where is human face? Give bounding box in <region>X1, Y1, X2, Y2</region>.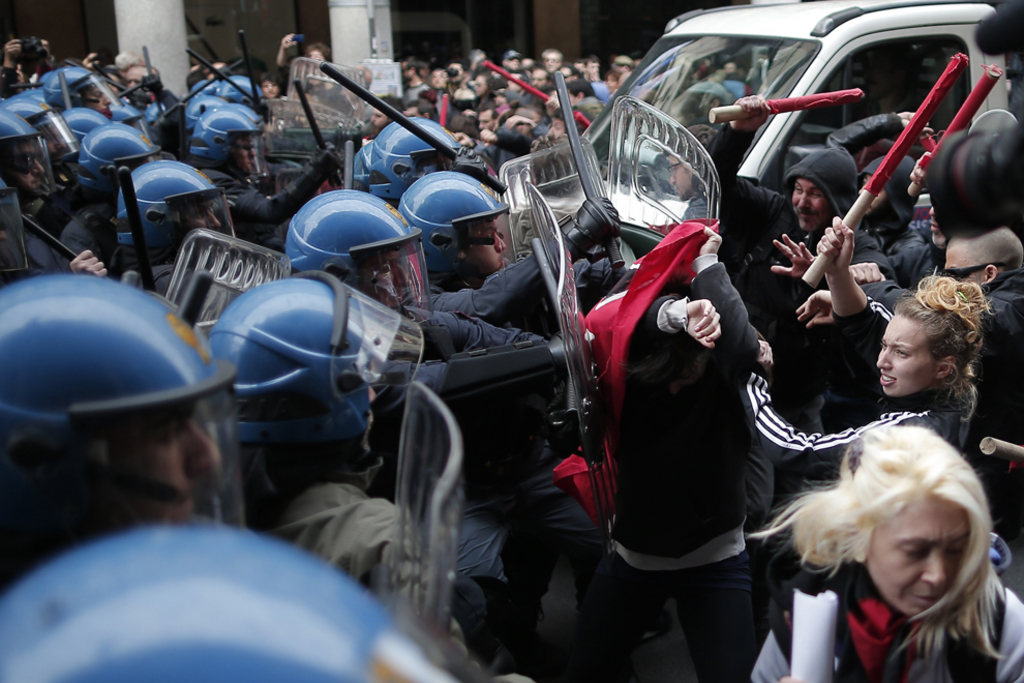
<region>0, 139, 50, 191</region>.
